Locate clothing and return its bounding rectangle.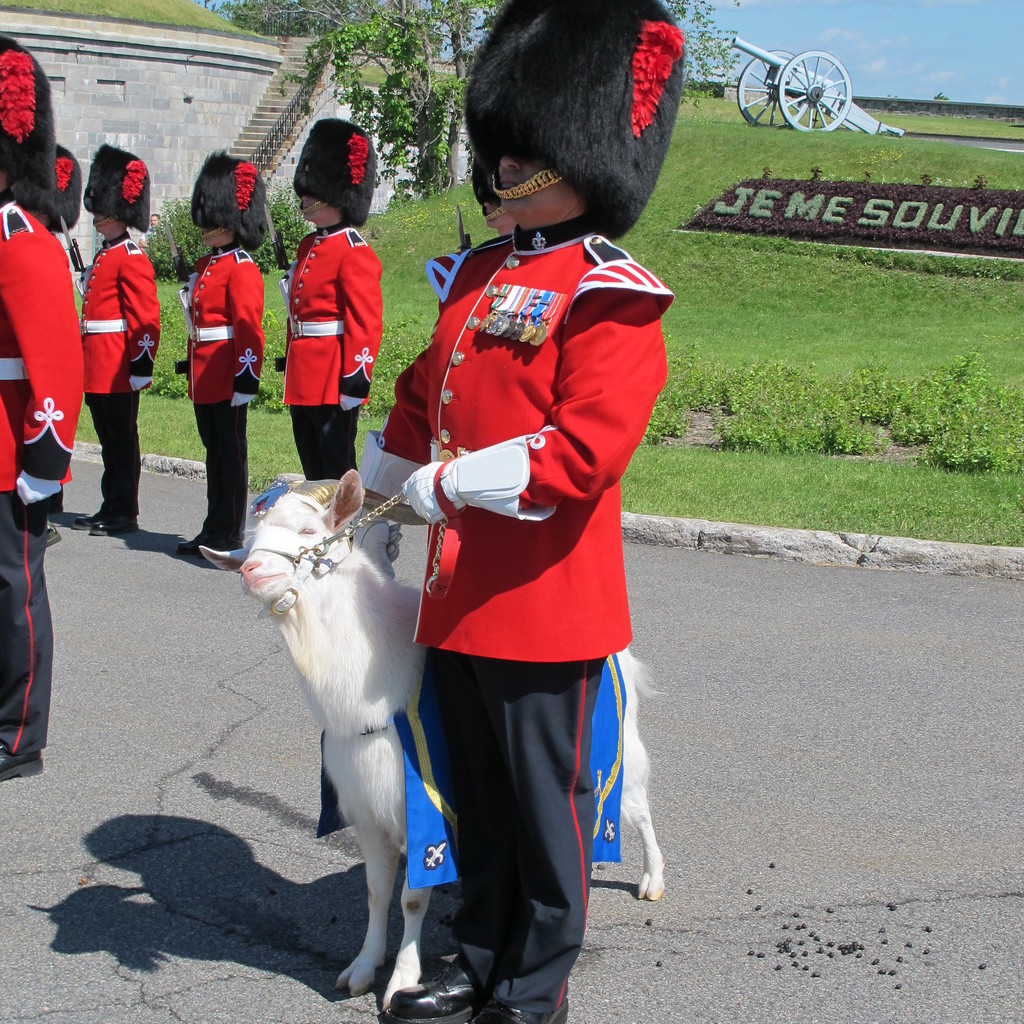
pyautogui.locateOnScreen(280, 214, 382, 477).
